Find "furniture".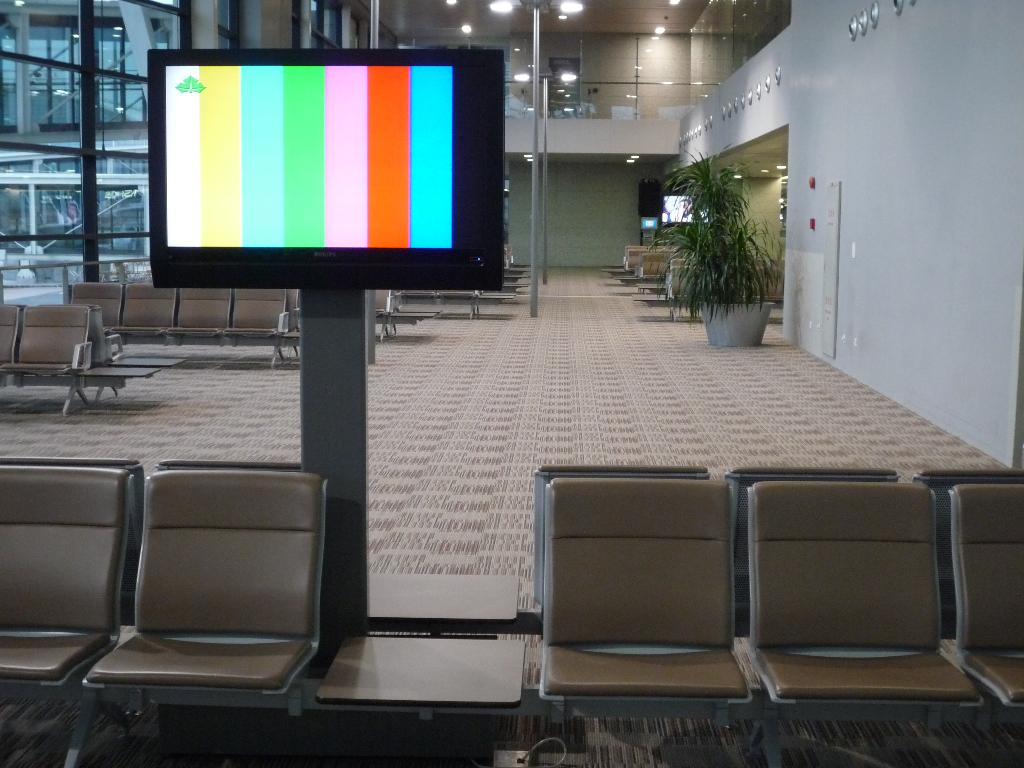
(x1=68, y1=278, x2=303, y2=368).
